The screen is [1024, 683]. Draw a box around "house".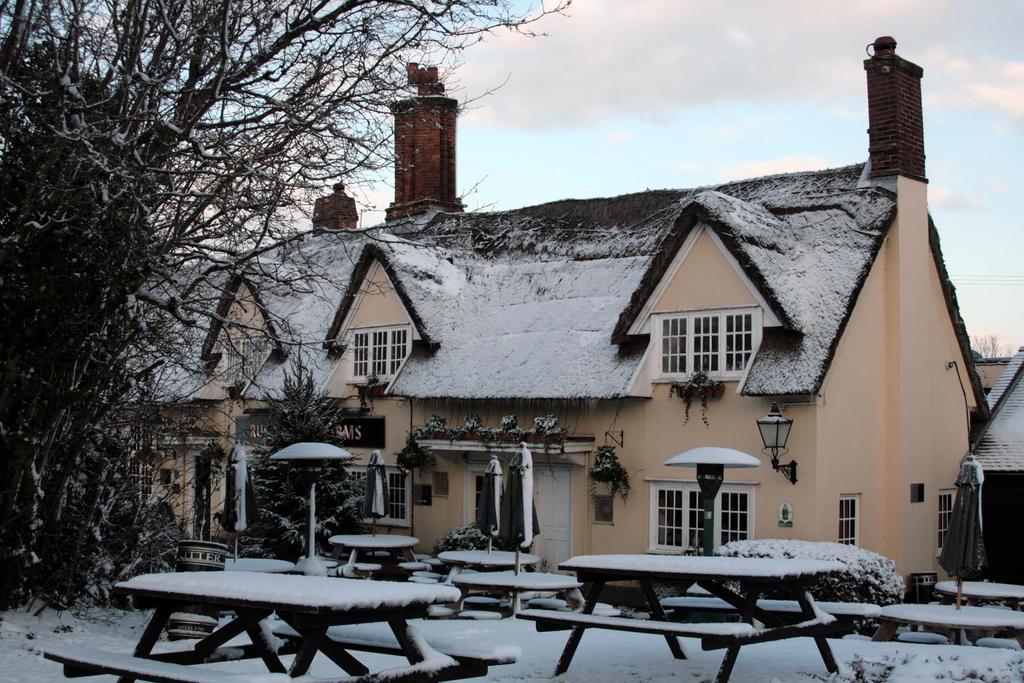
132:60:938:639.
